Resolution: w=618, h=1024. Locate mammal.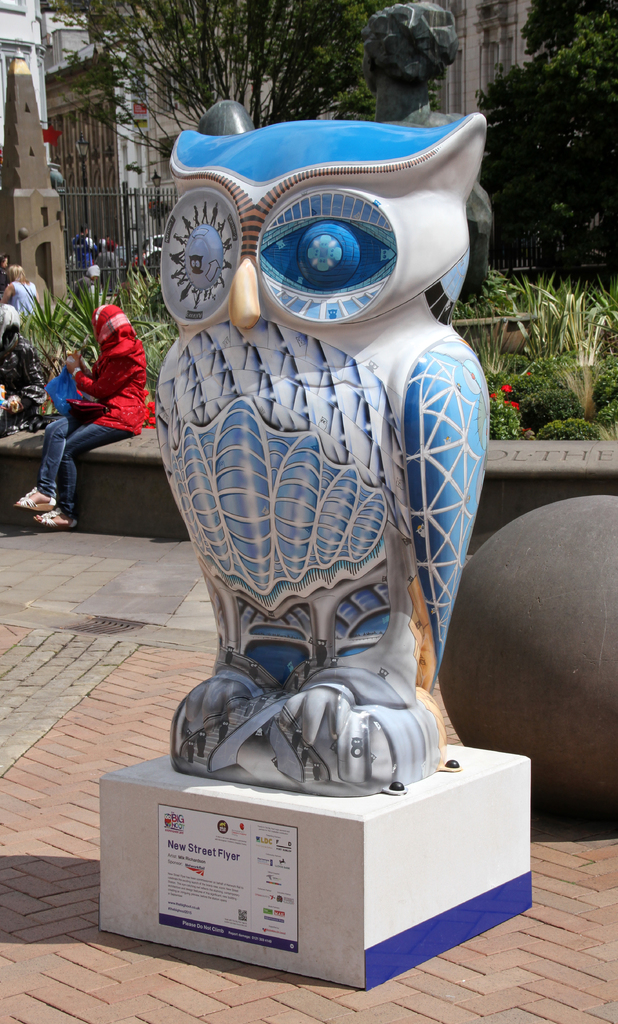
(x1=0, y1=306, x2=47, y2=440).
